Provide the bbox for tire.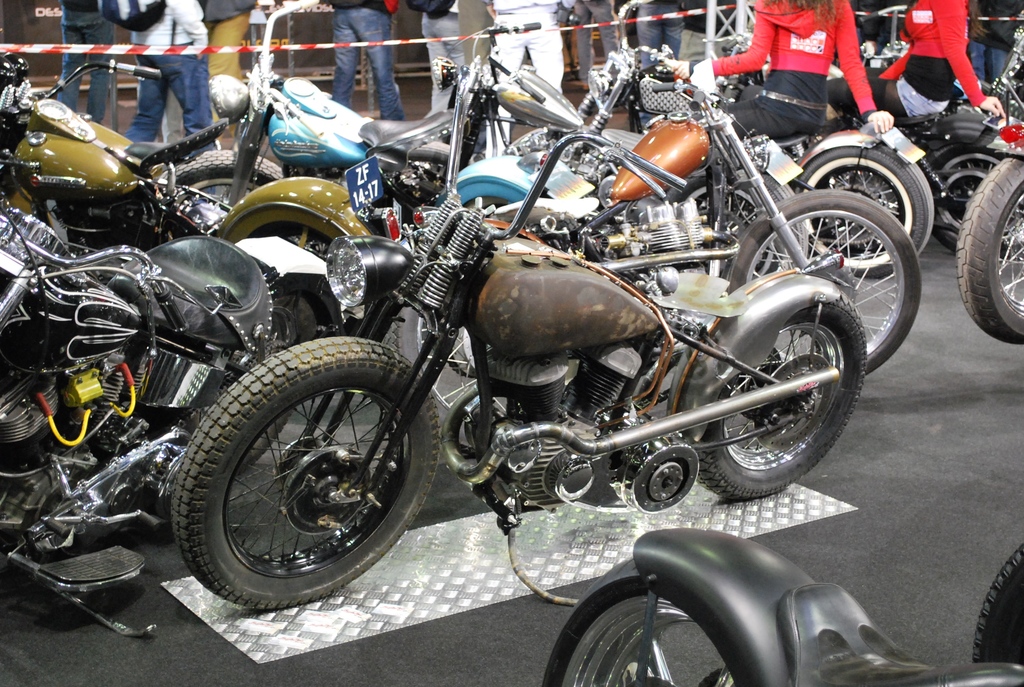
crop(170, 333, 448, 616).
